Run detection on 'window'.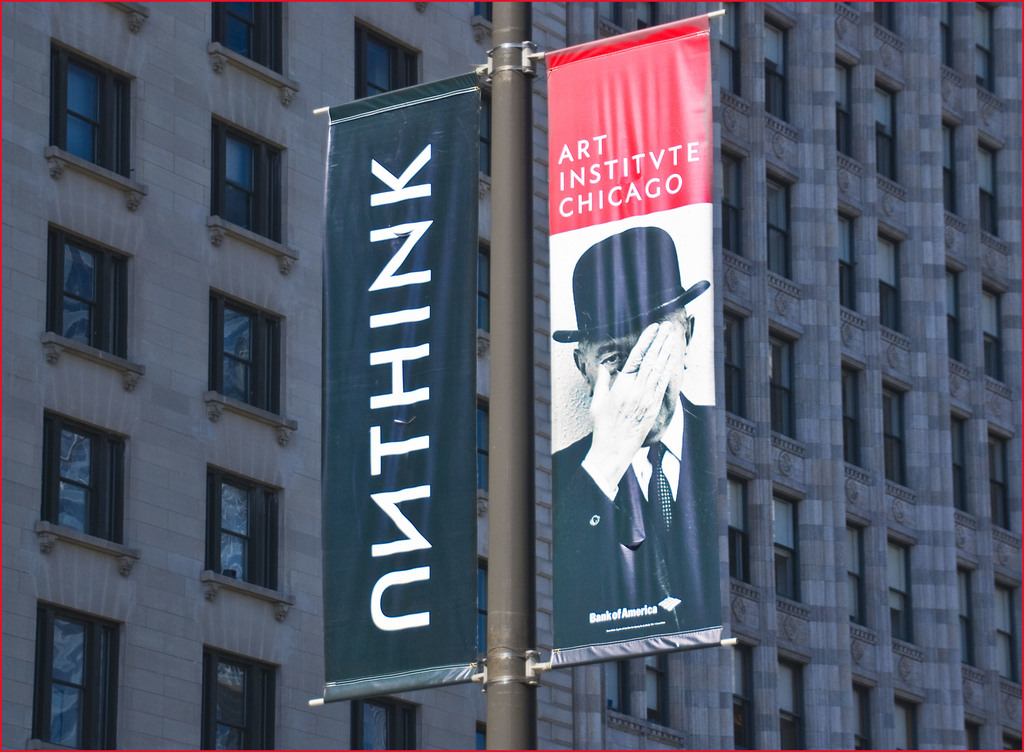
Result: x1=726, y1=1, x2=745, y2=100.
